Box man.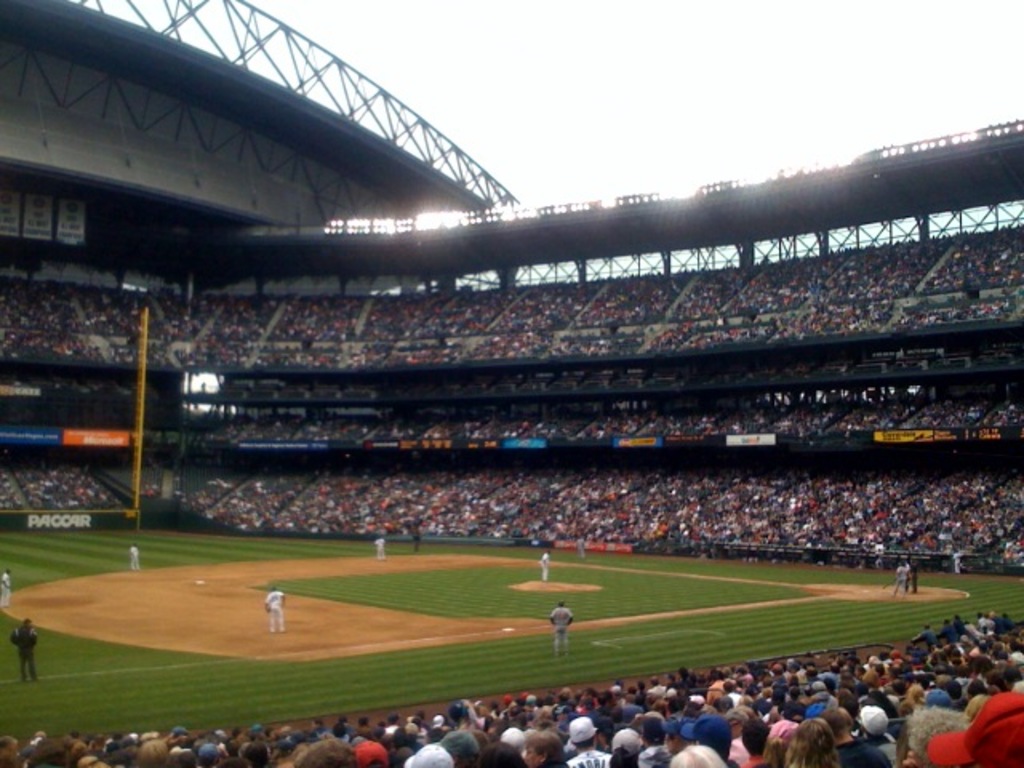
crop(1010, 643, 1022, 696).
